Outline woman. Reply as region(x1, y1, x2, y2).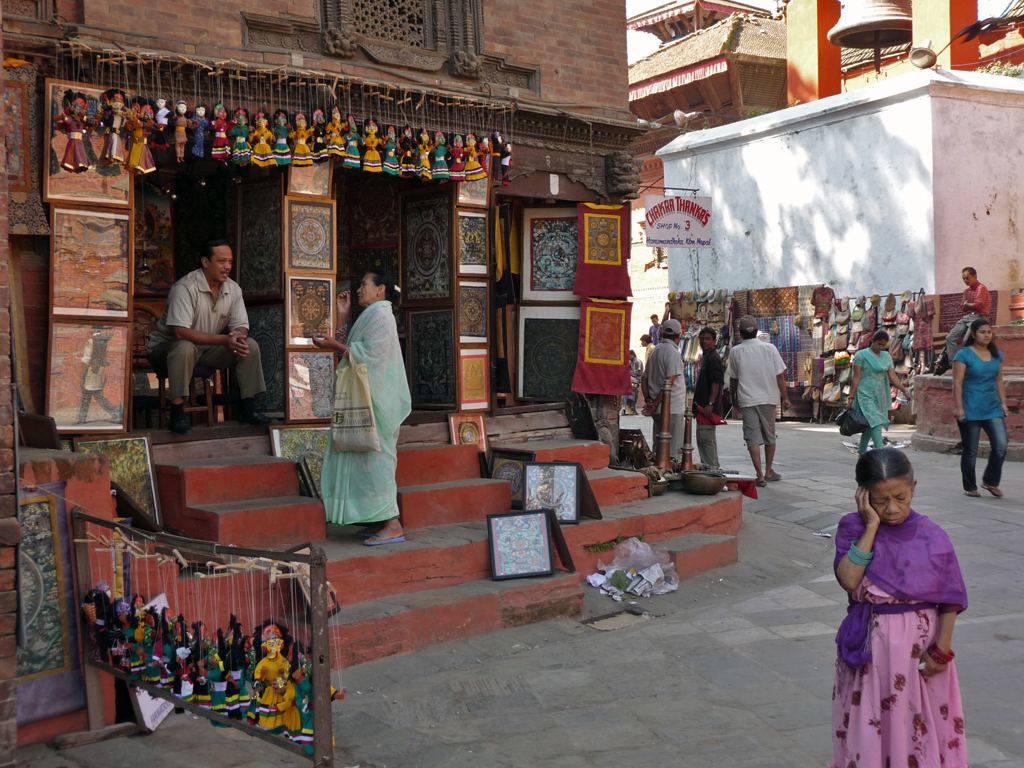
region(303, 256, 419, 546).
